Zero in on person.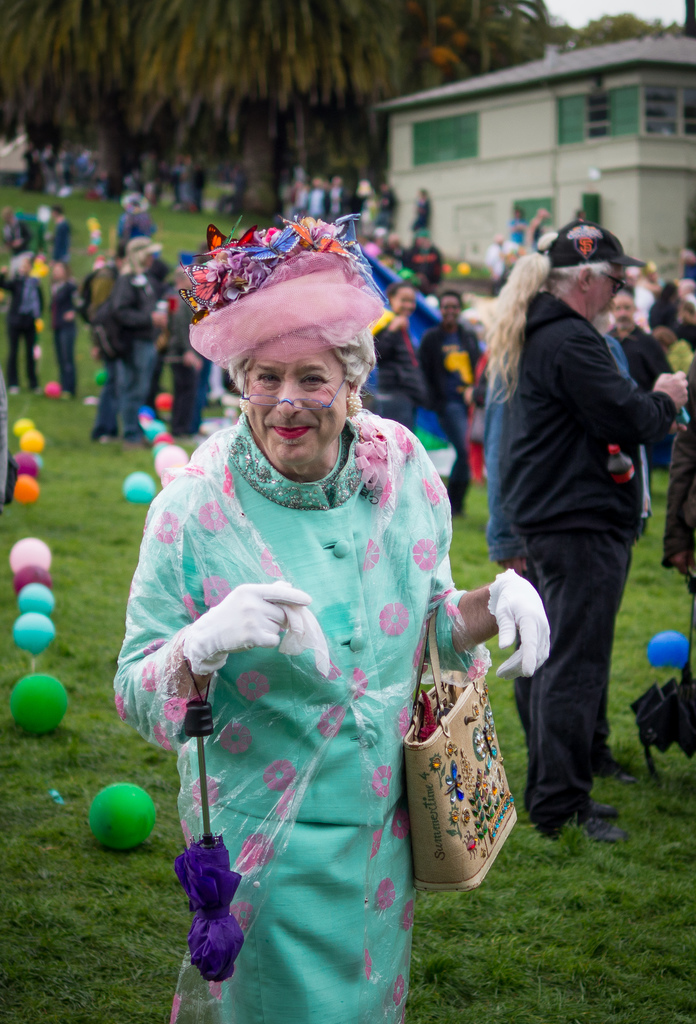
Zeroed in: Rect(427, 285, 504, 504).
